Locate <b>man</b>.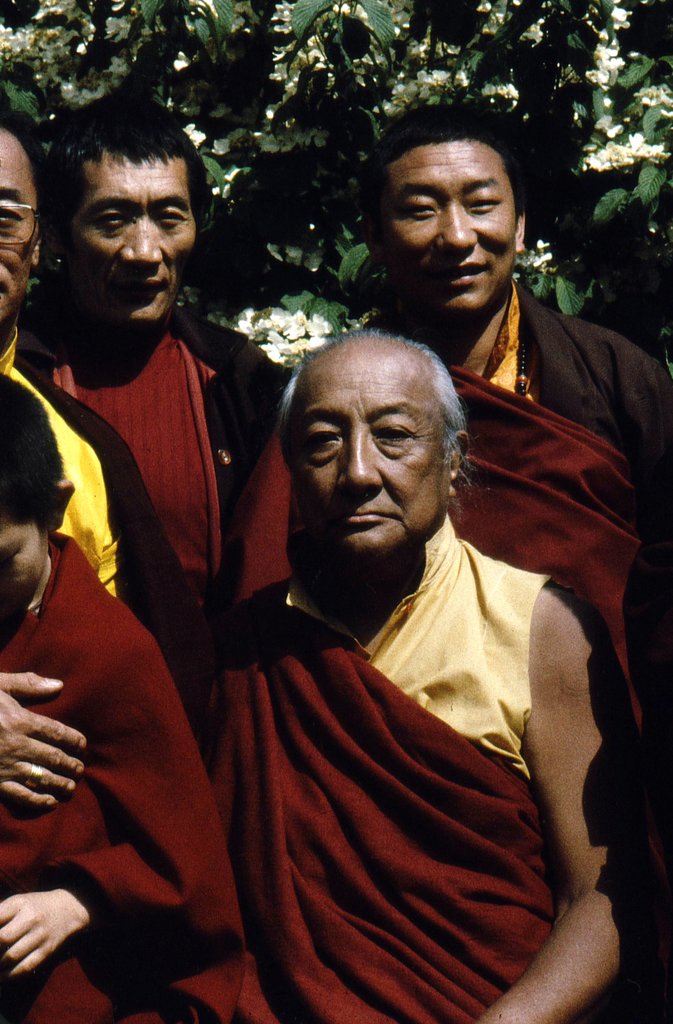
Bounding box: <box>41,97,291,669</box>.
